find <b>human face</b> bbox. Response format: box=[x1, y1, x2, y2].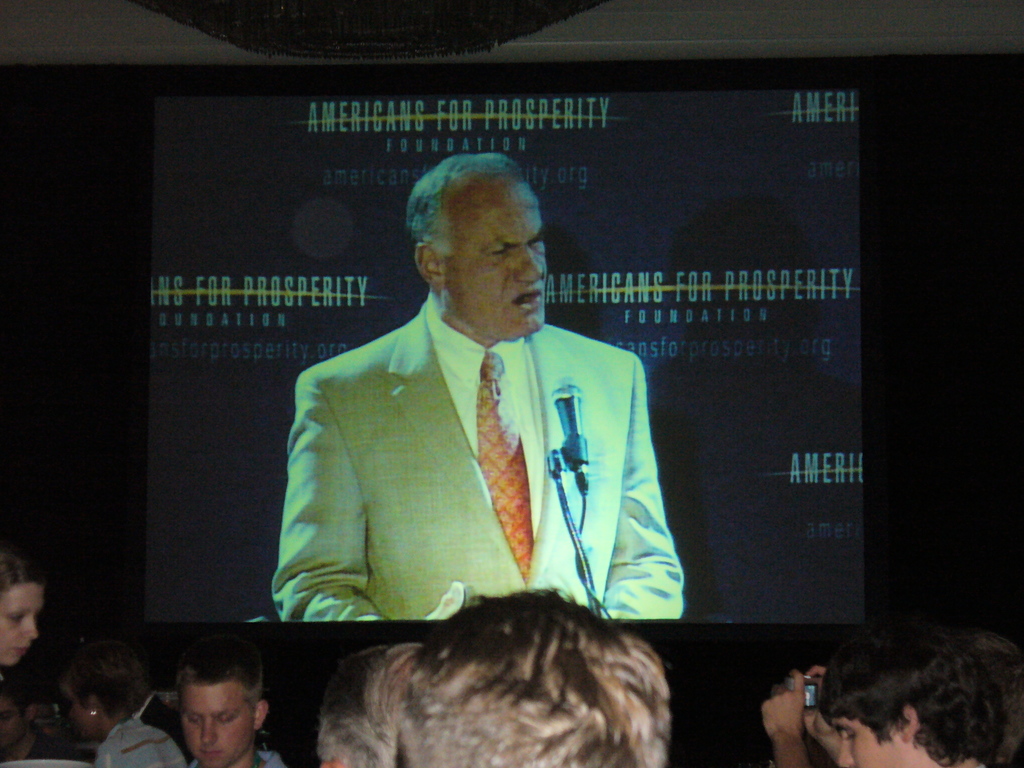
box=[181, 682, 257, 767].
